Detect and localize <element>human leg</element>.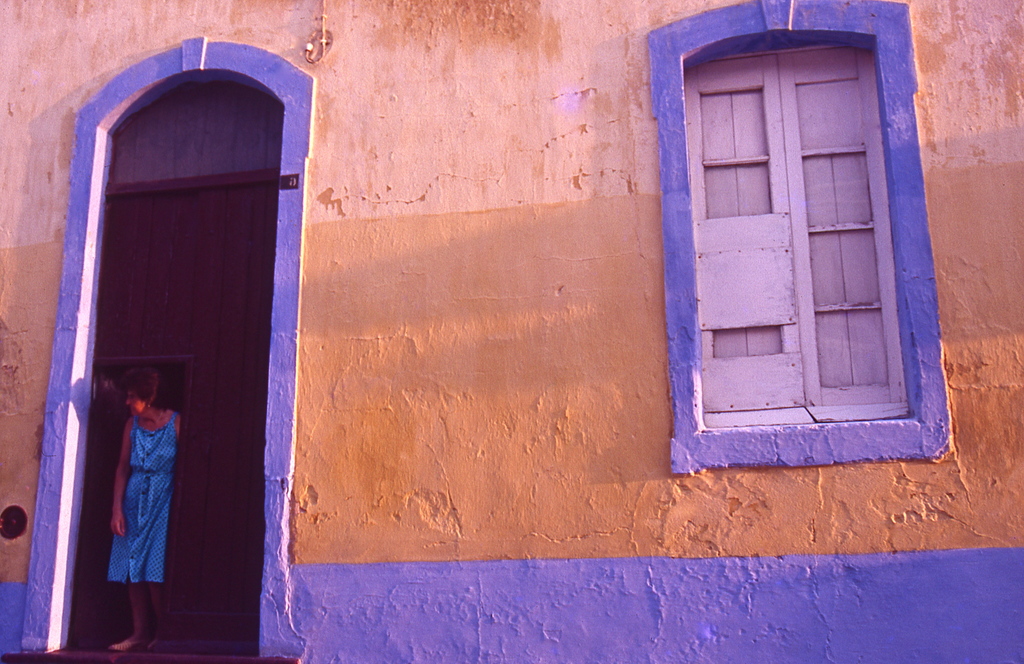
Localized at <region>112, 583, 150, 647</region>.
